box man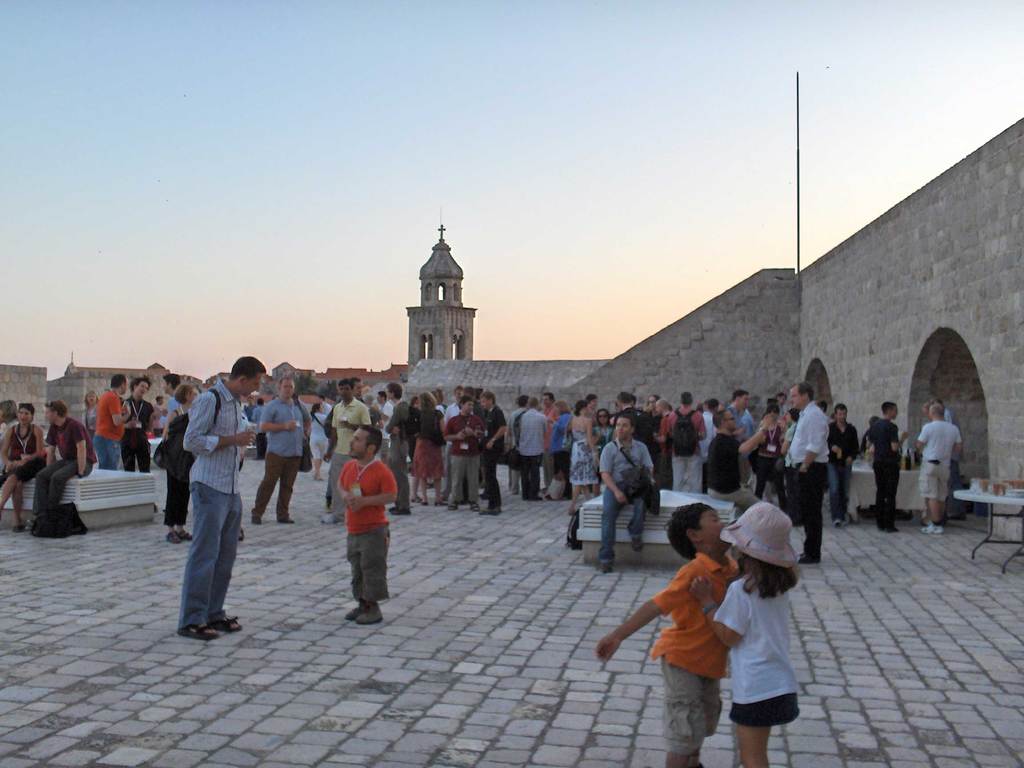
<bbox>378, 392, 394, 463</bbox>
